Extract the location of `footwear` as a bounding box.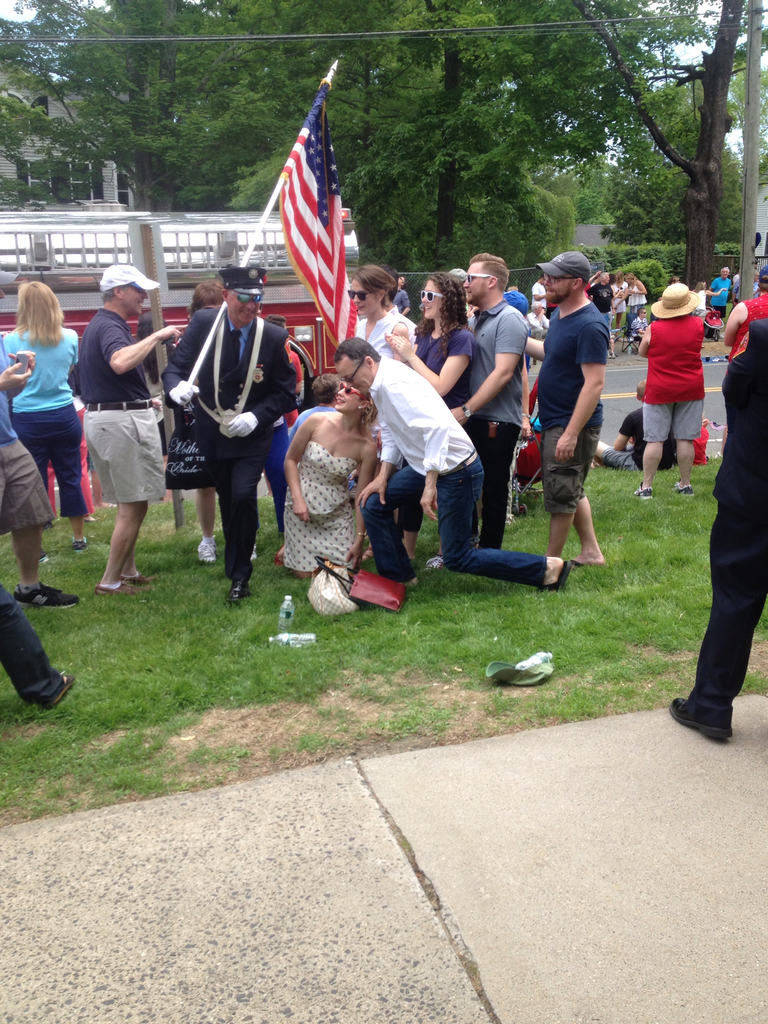
region(662, 698, 739, 743).
